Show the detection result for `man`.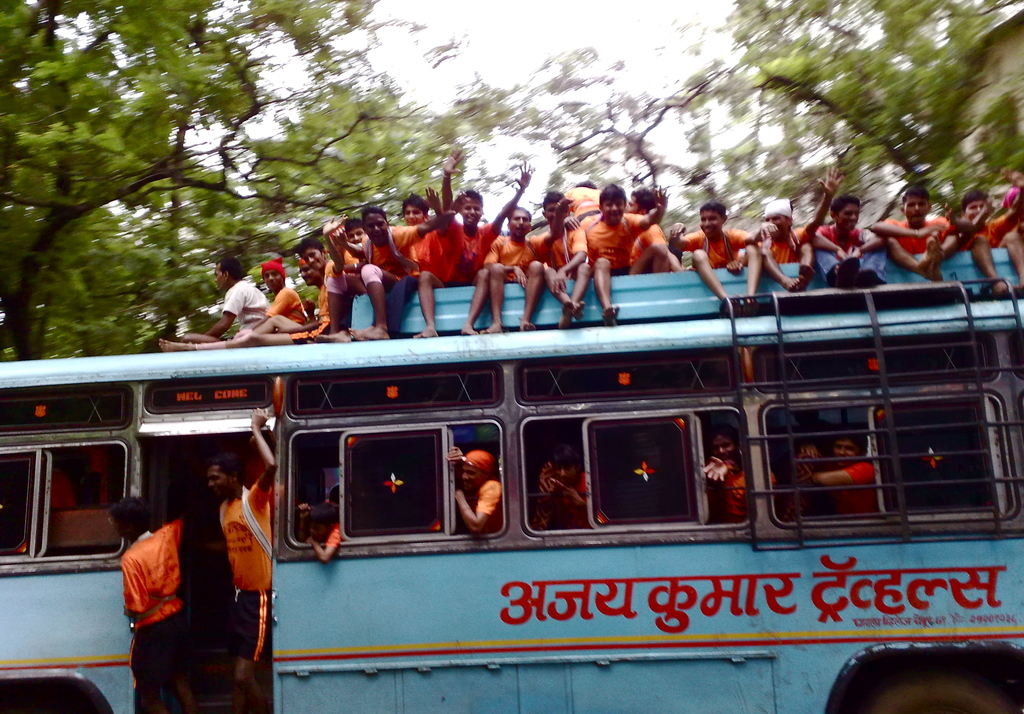
[left=757, top=167, right=848, bottom=288].
